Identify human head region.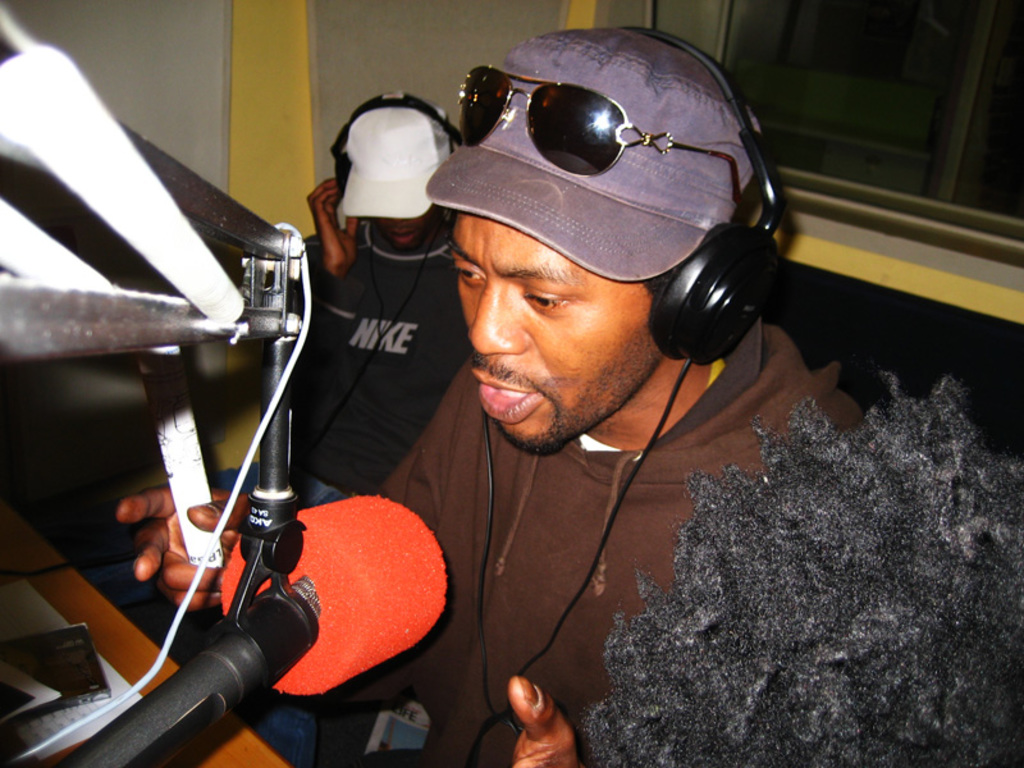
Region: (left=410, top=12, right=772, bottom=488).
